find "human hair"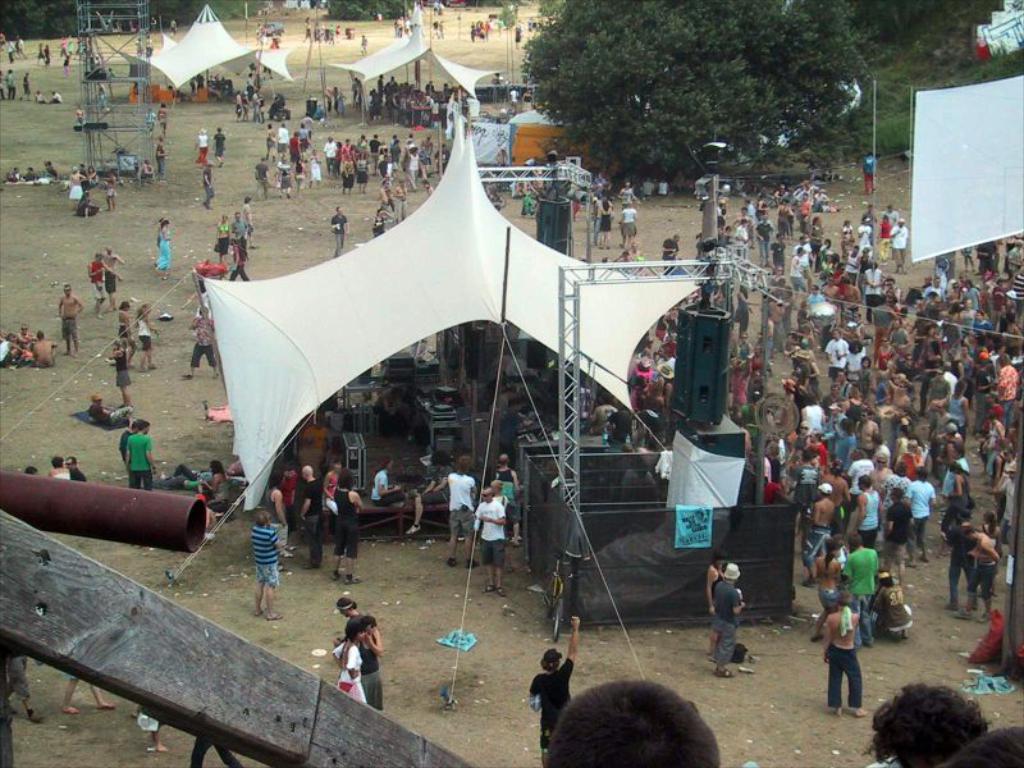
(left=338, top=467, right=353, bottom=489)
